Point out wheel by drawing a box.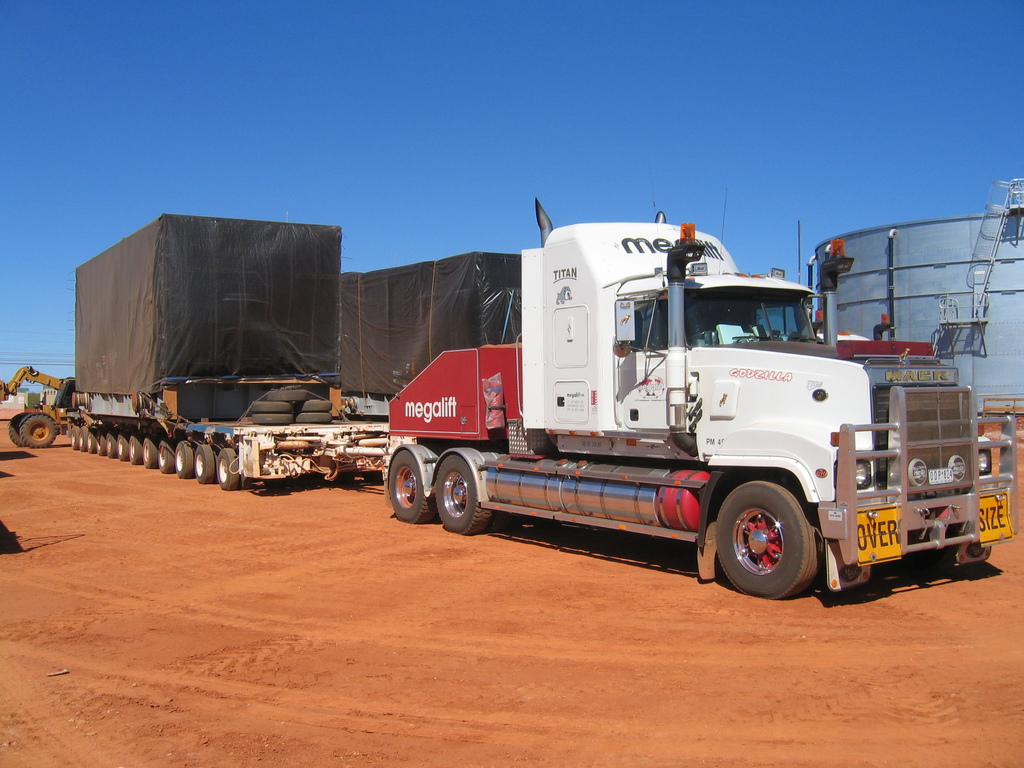
[x1=22, y1=414, x2=56, y2=447].
